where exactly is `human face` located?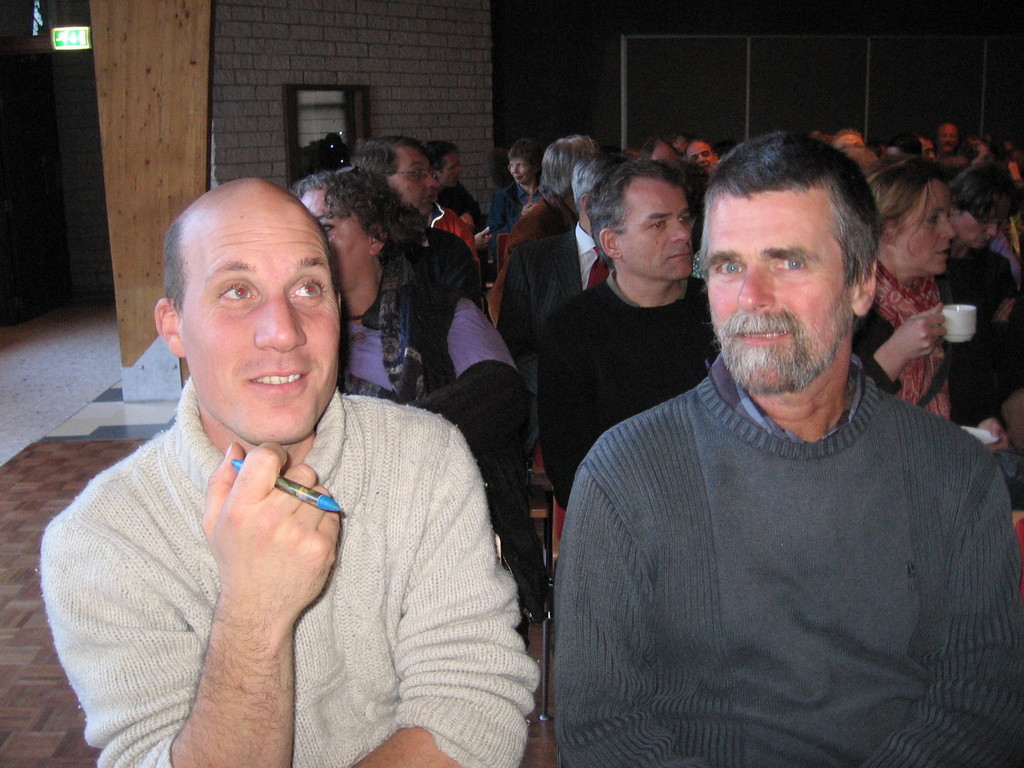
Its bounding box is [900, 179, 957, 273].
